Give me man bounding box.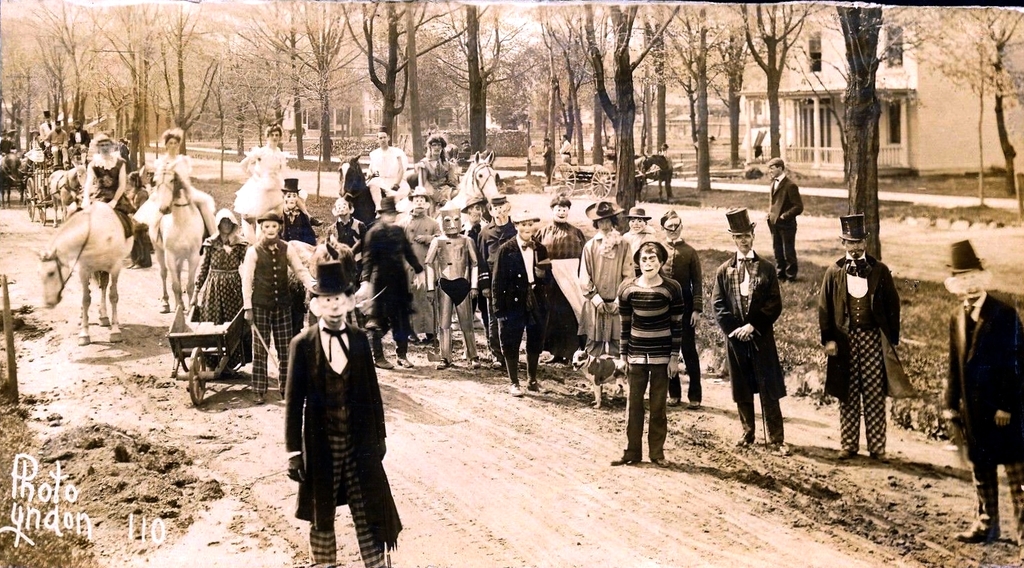
575,197,643,387.
